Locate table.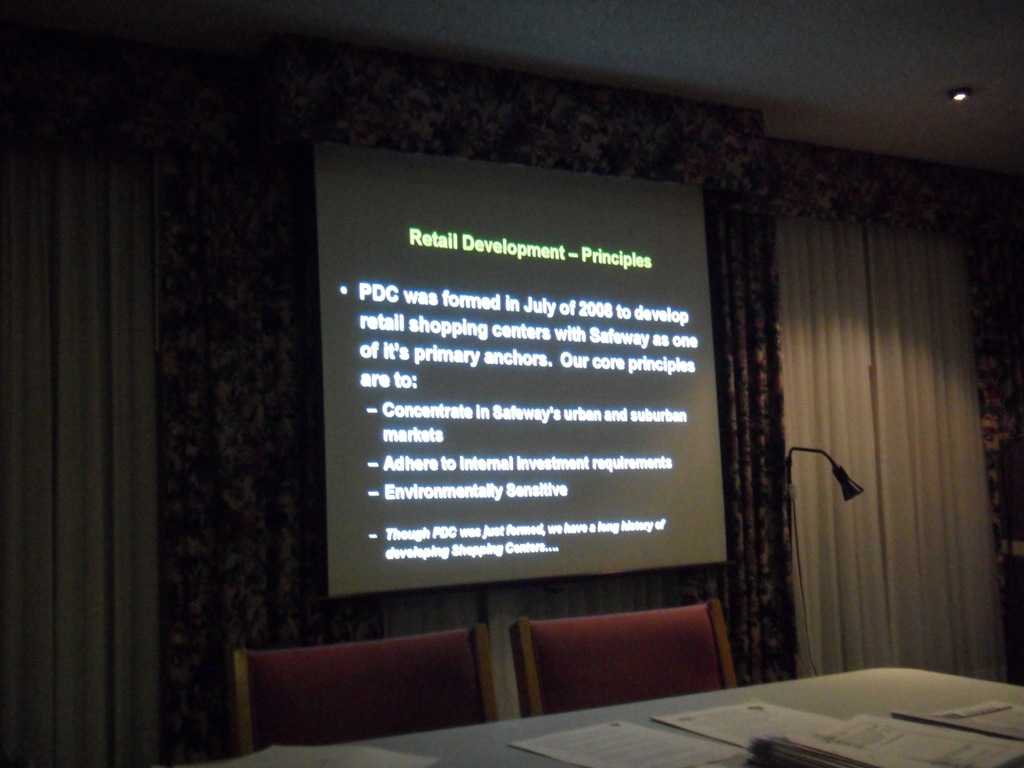
Bounding box: (206, 660, 1023, 767).
